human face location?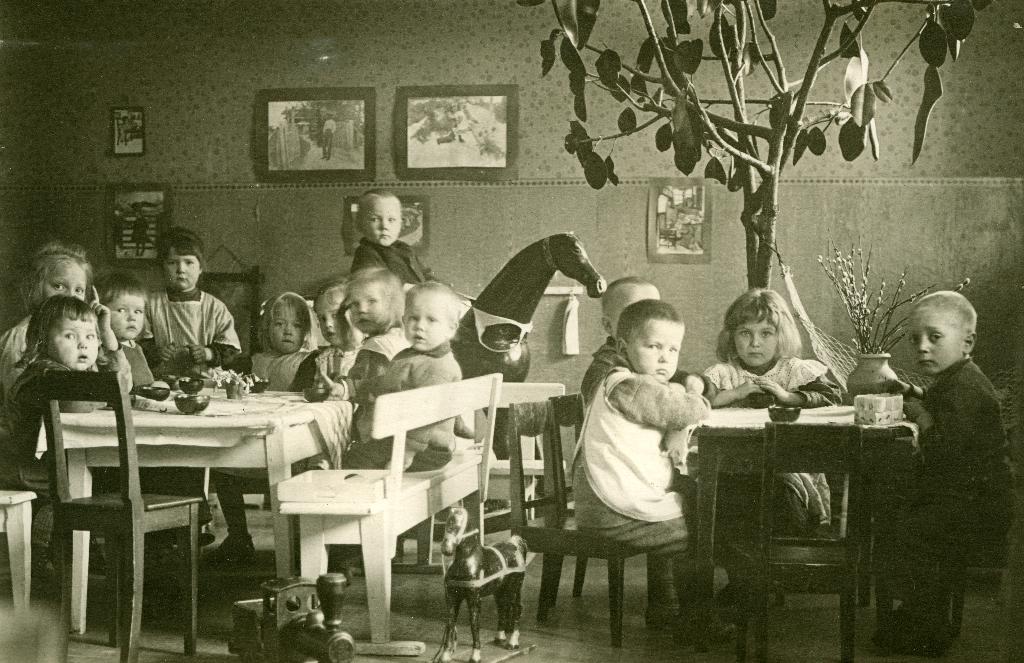
locate(45, 262, 89, 303)
